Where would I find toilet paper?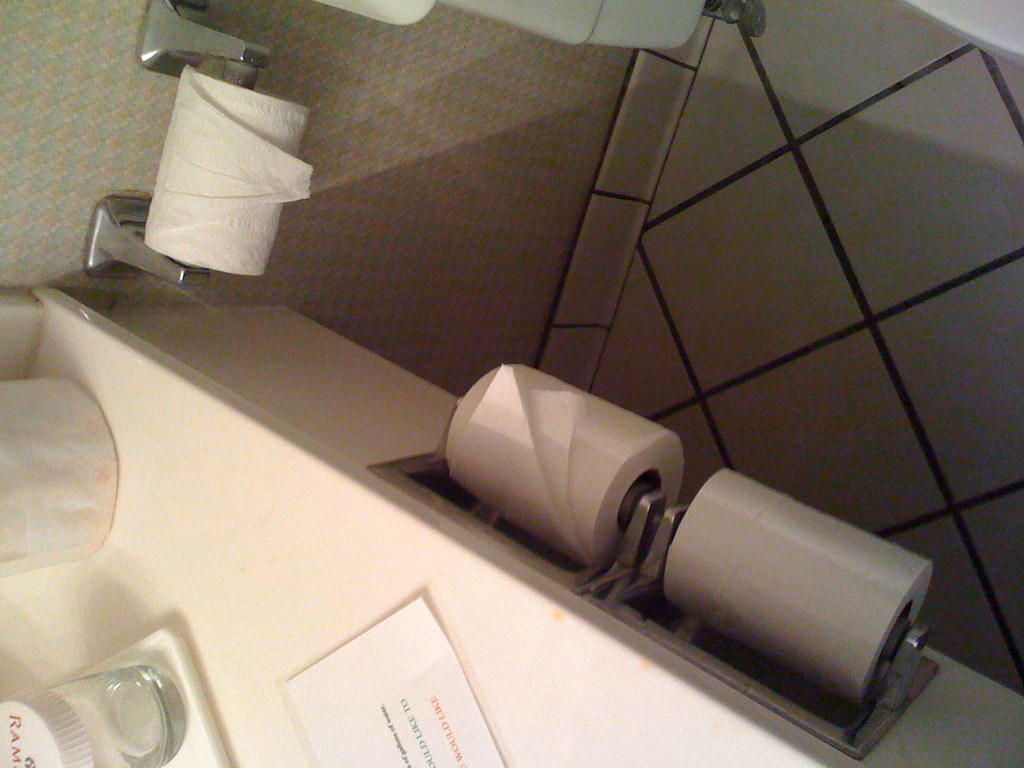
At x1=442, y1=356, x2=689, y2=567.
